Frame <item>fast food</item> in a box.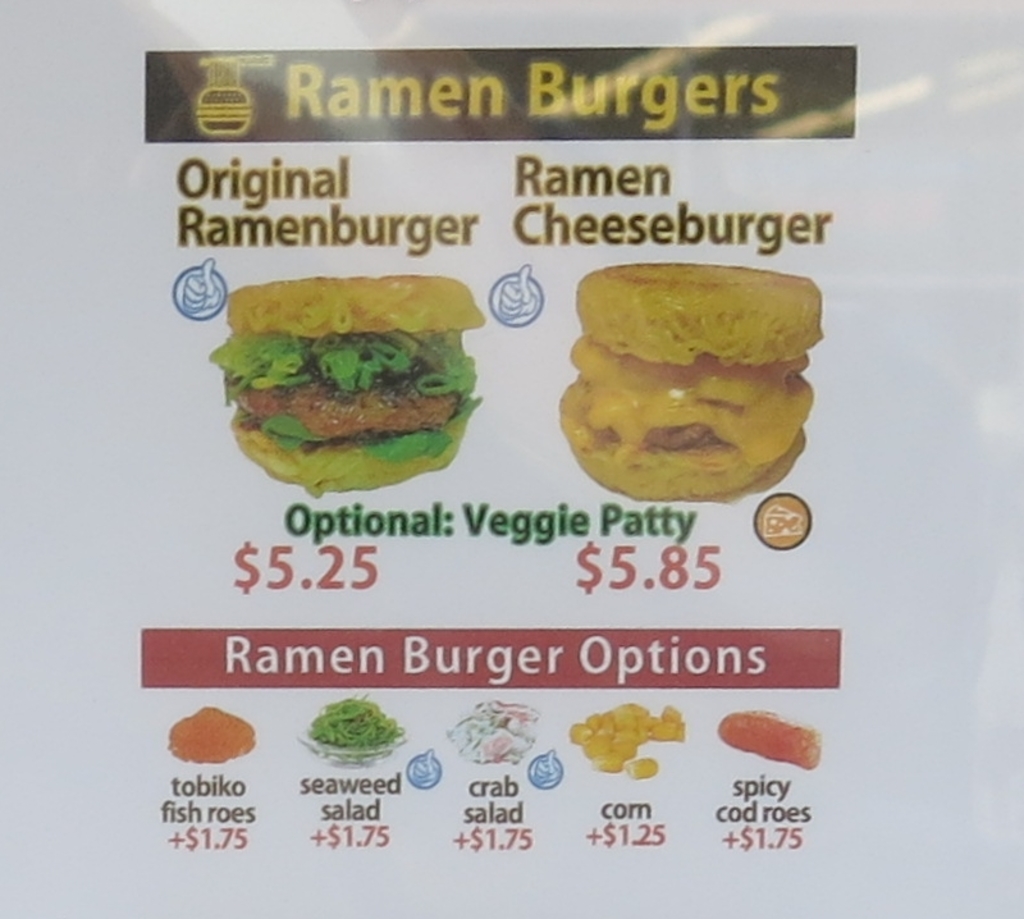
locate(302, 696, 407, 776).
